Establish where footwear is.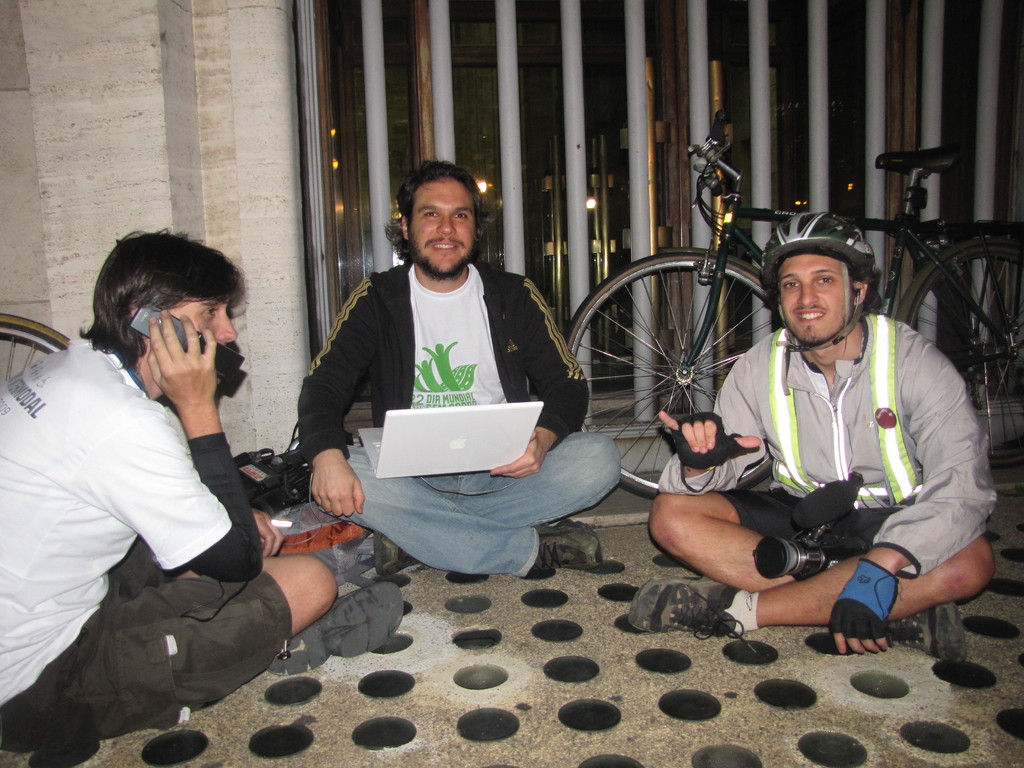
Established at <box>628,578,762,655</box>.
